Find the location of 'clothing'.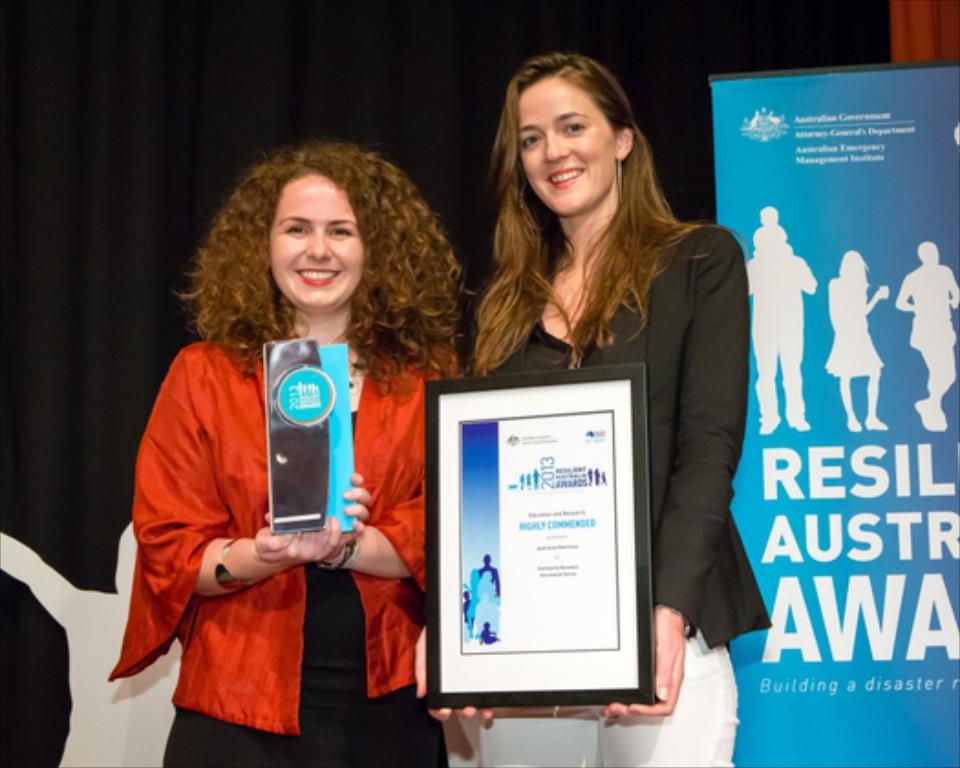
Location: rect(113, 289, 391, 739).
